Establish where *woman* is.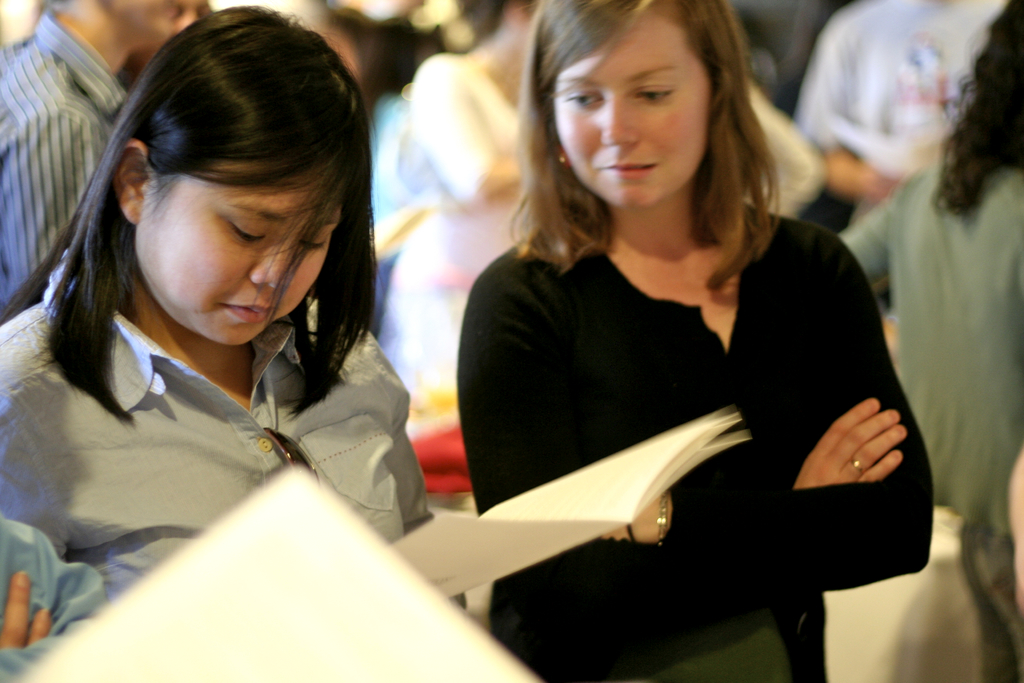
Established at 0,2,448,662.
